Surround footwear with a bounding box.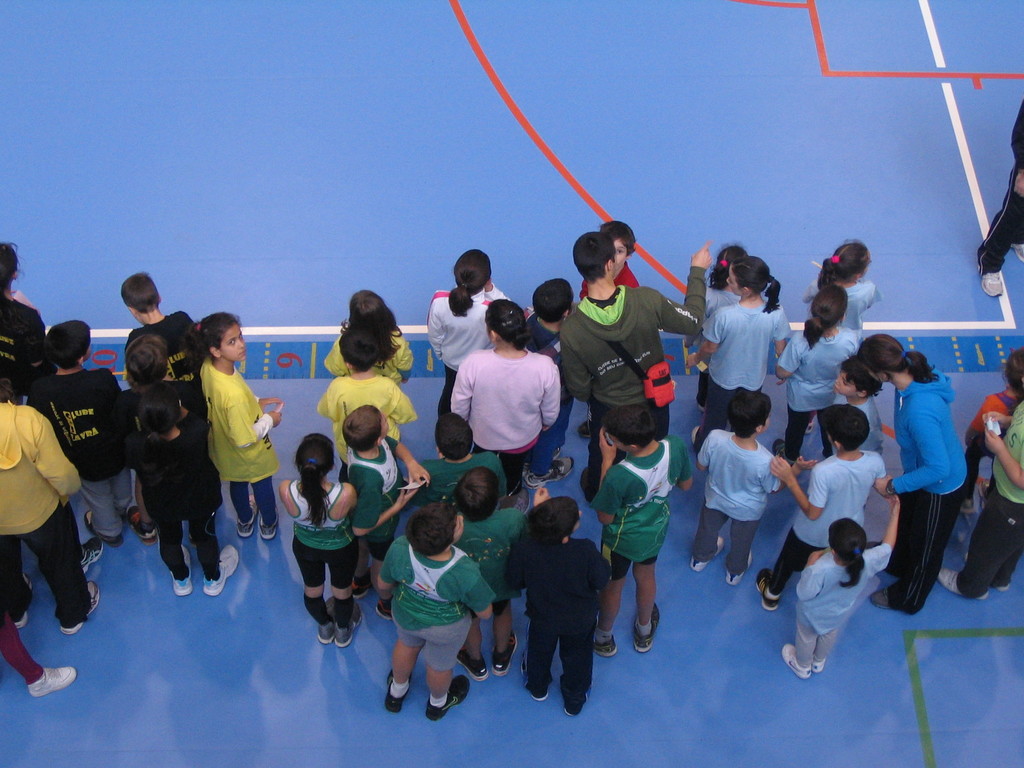
bbox=[593, 637, 619, 659].
